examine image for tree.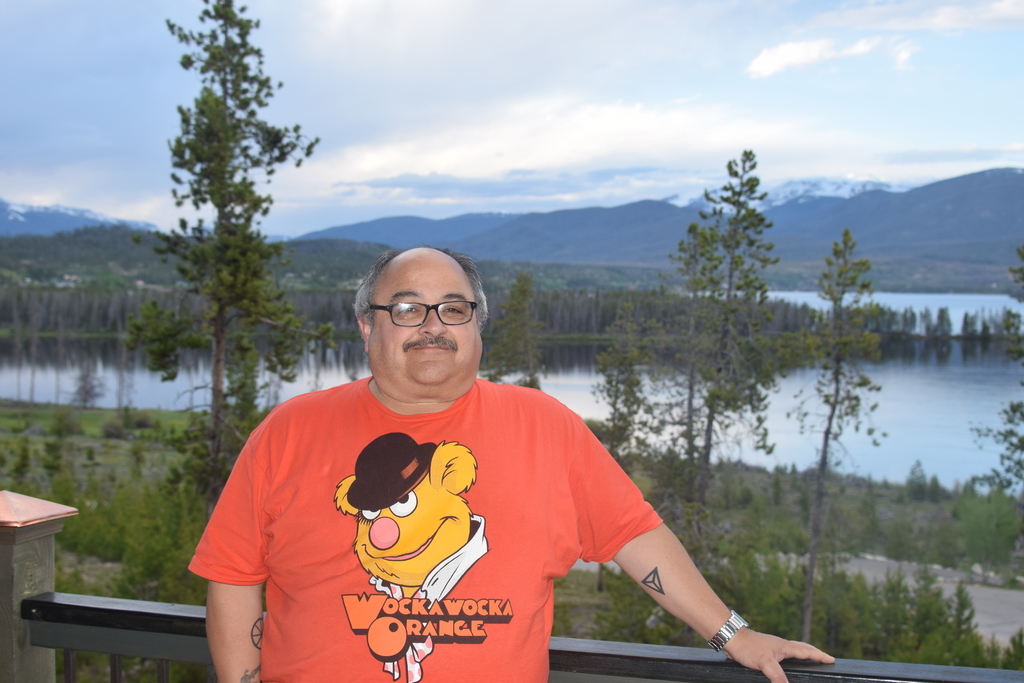
Examination result: <bbox>766, 233, 896, 654</bbox>.
